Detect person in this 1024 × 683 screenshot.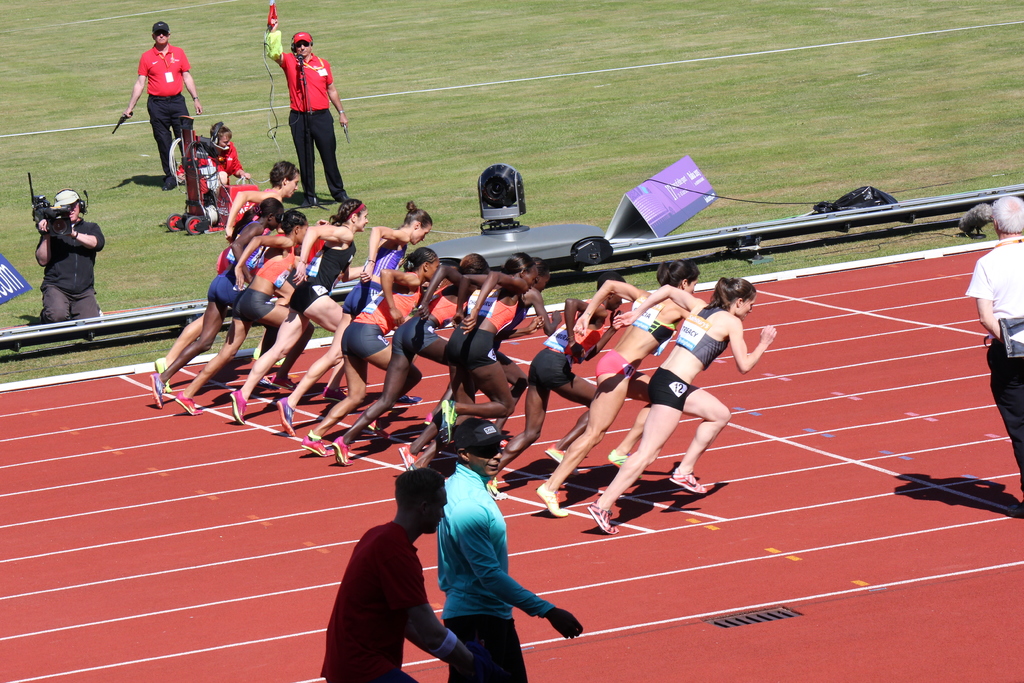
Detection: 173 118 250 224.
